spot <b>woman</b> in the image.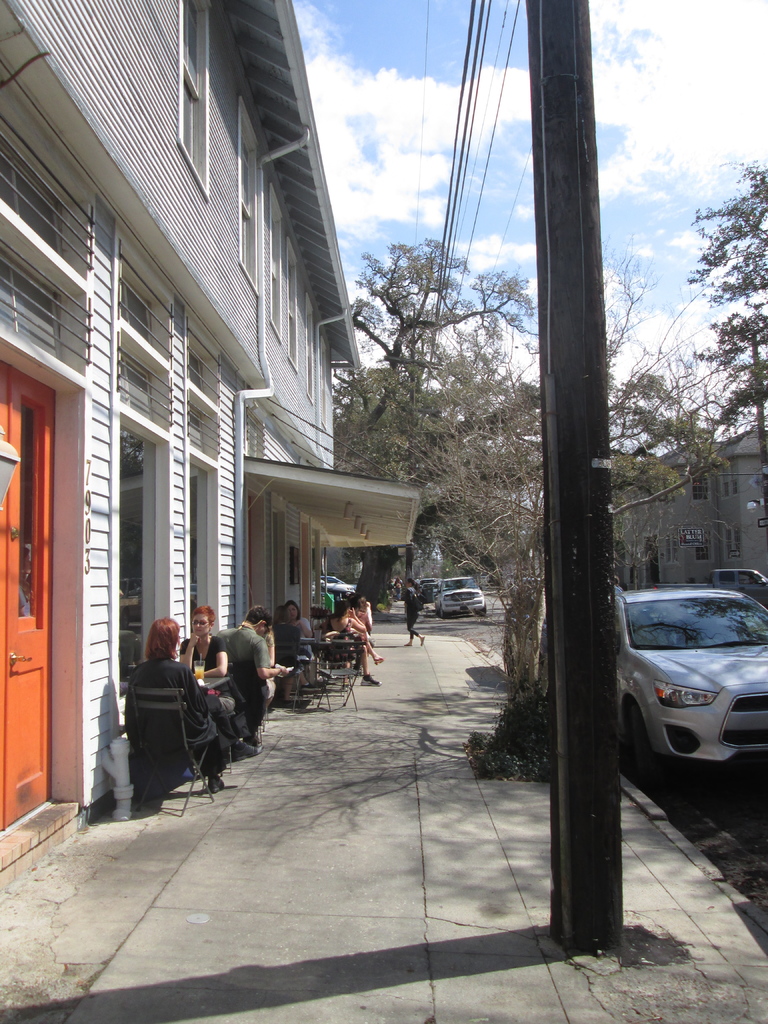
<b>woman</b> found at BBox(321, 603, 381, 689).
